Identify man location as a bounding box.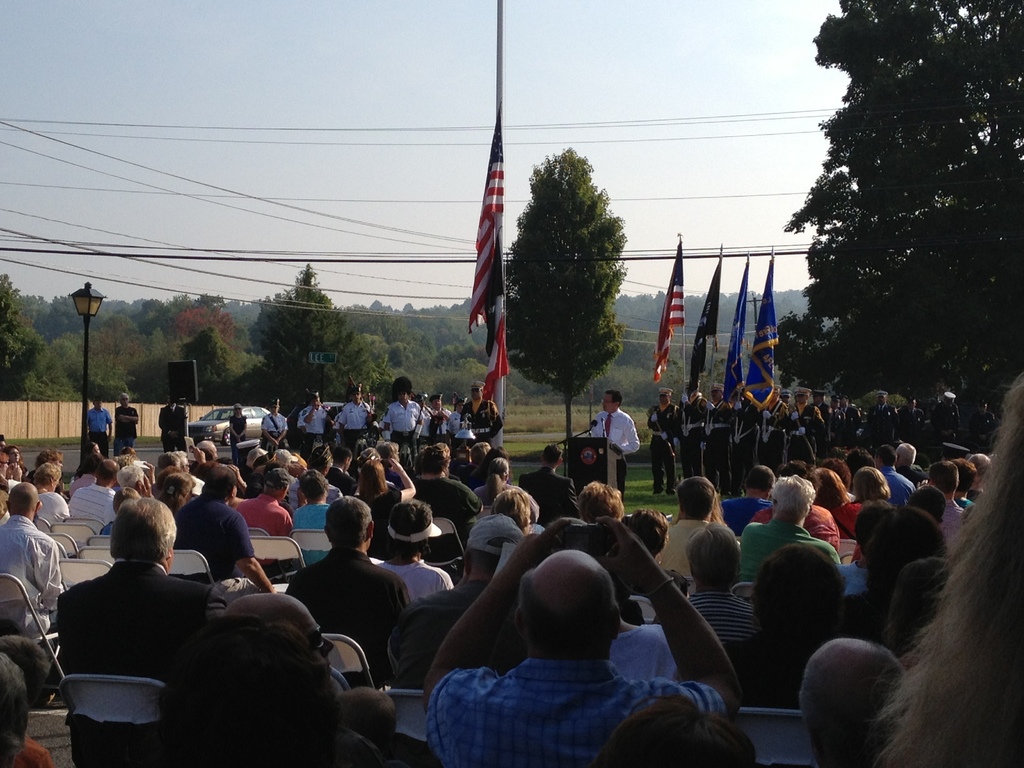
{"x1": 177, "y1": 466, "x2": 278, "y2": 601}.
